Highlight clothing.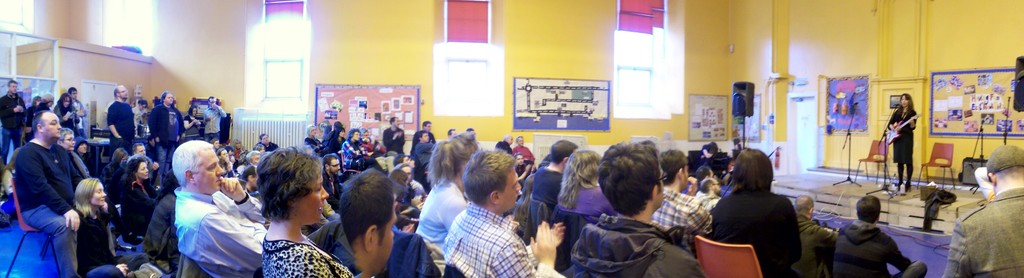
Highlighted region: Rect(0, 86, 22, 155).
